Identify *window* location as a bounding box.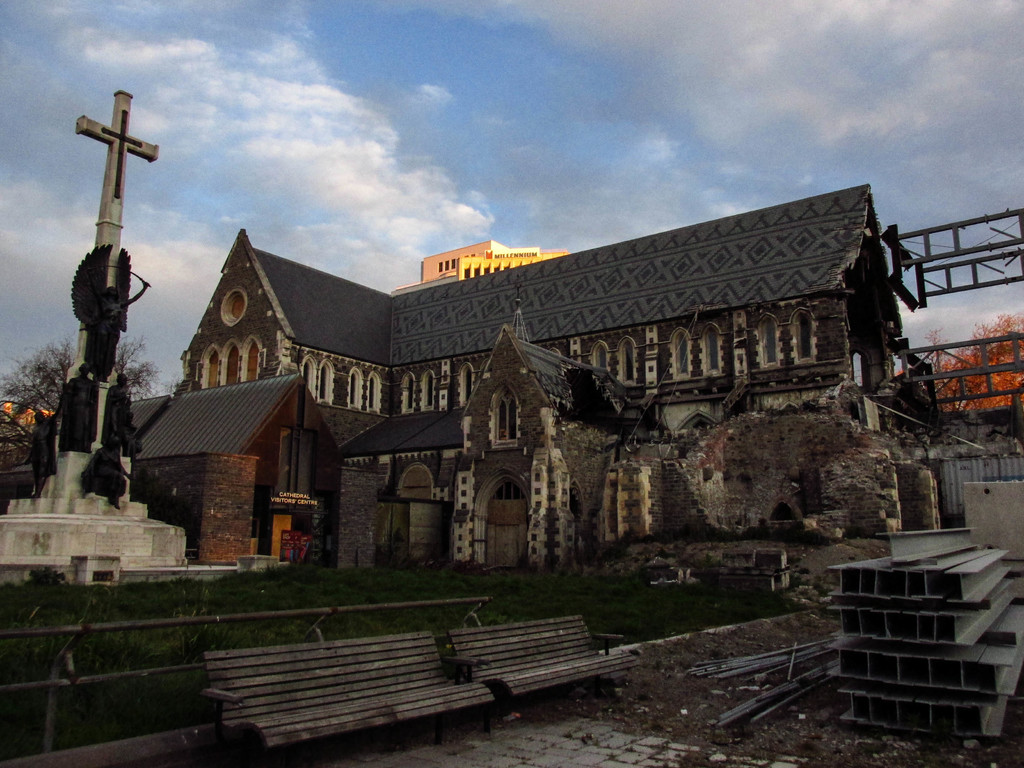
region(495, 385, 529, 449).
